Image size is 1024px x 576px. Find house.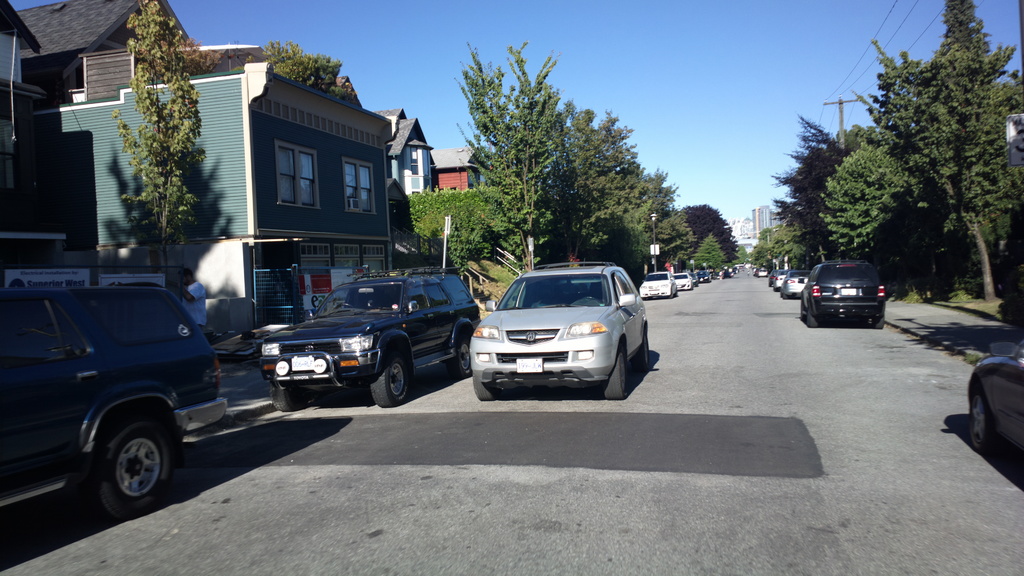
{"left": 366, "top": 104, "right": 451, "bottom": 204}.
